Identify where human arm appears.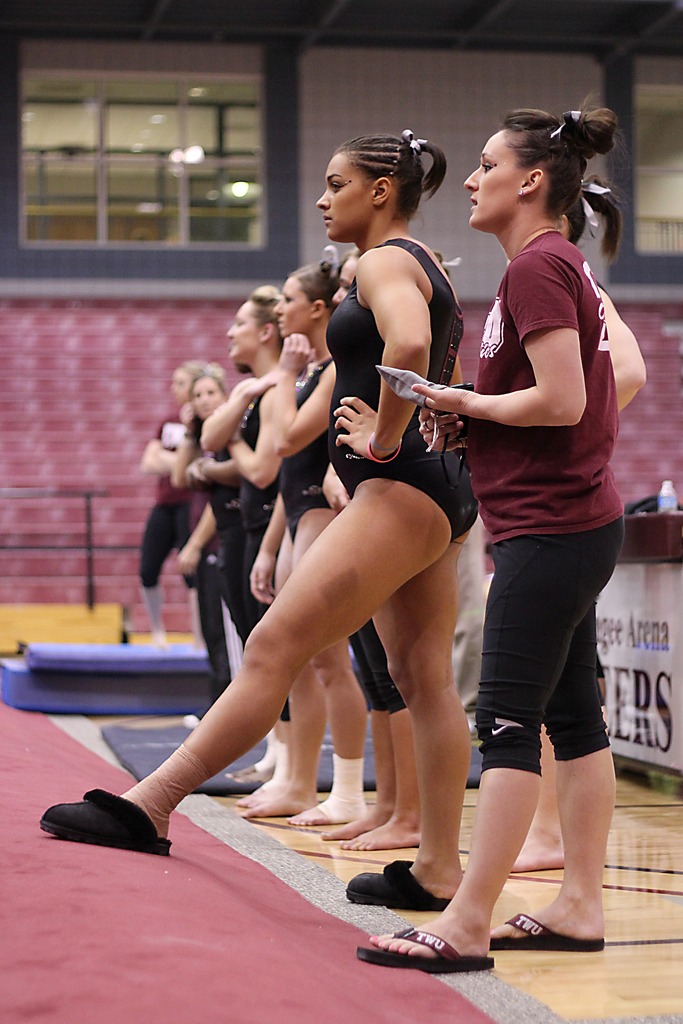
Appears at select_region(324, 244, 438, 470).
